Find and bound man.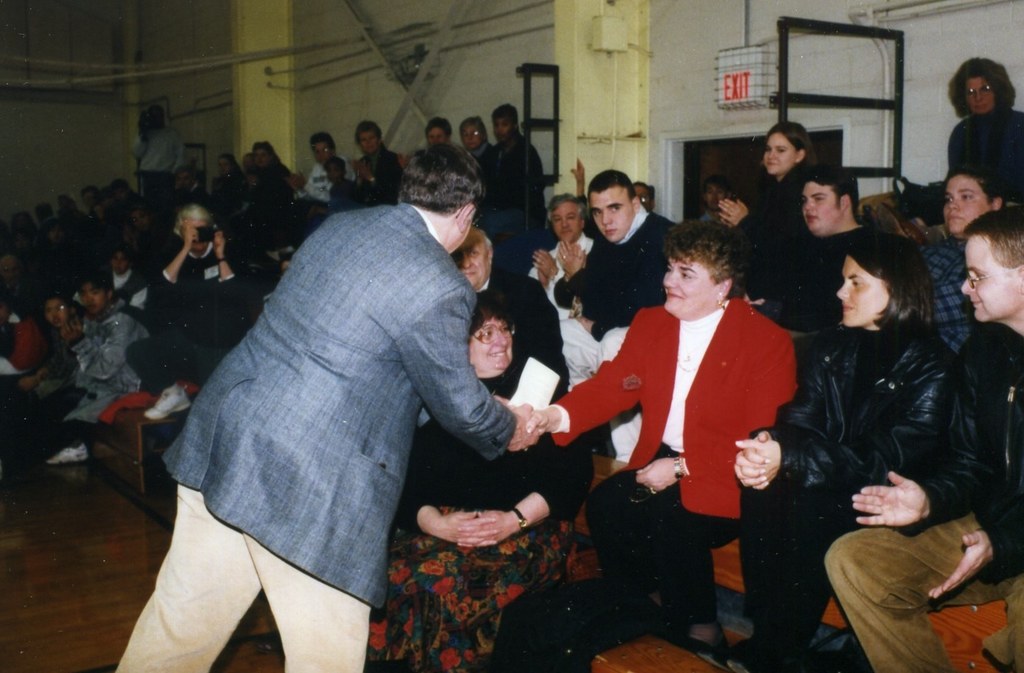
Bound: [left=469, top=102, right=544, bottom=250].
